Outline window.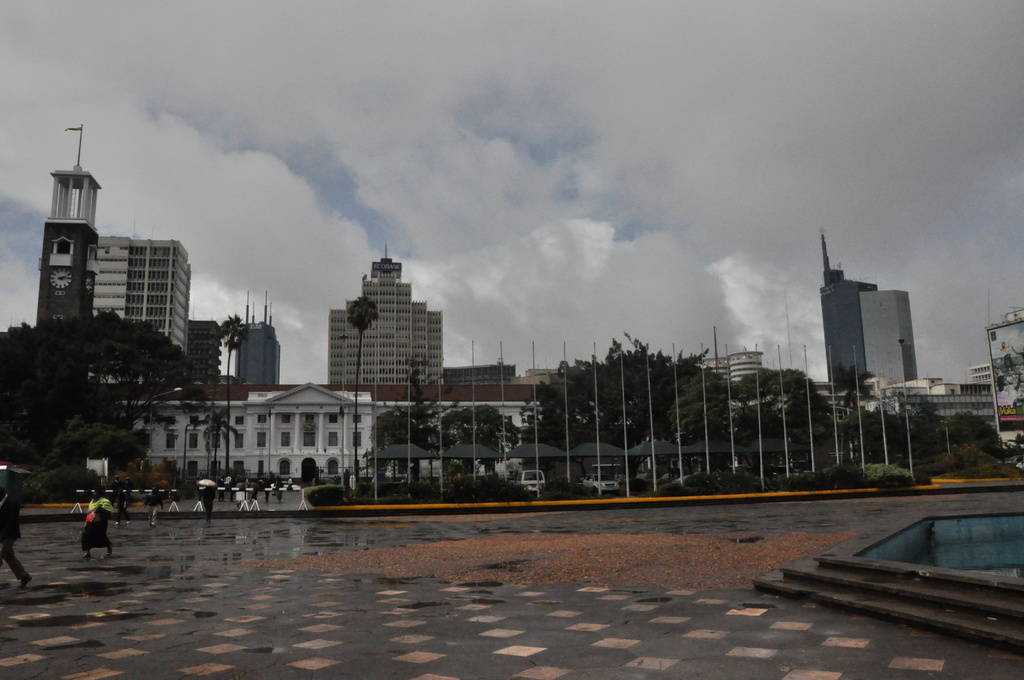
Outline: {"left": 350, "top": 412, "right": 362, "bottom": 421}.
